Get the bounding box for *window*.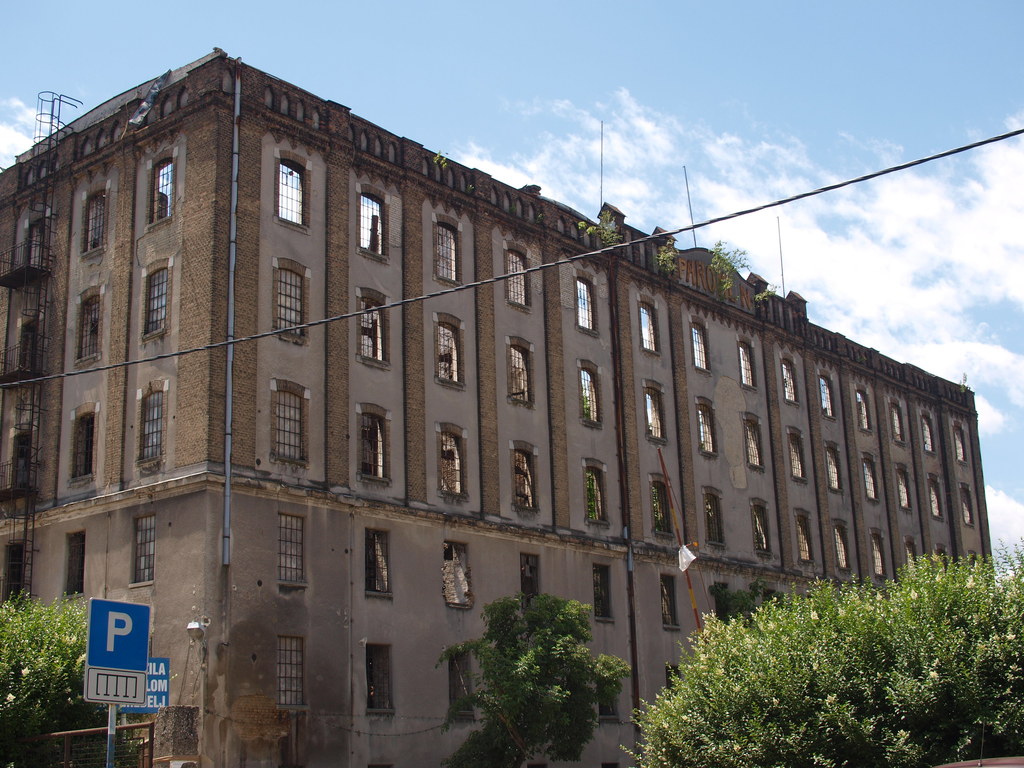
[370,642,391,704].
